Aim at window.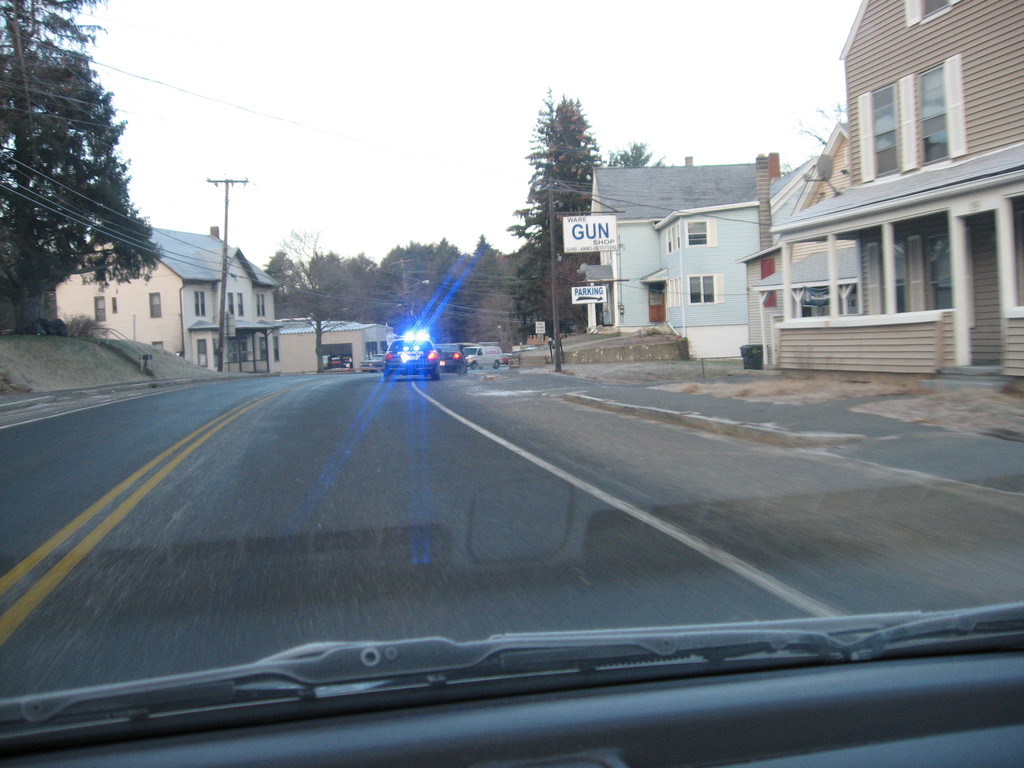
Aimed at (x1=663, y1=220, x2=682, y2=254).
